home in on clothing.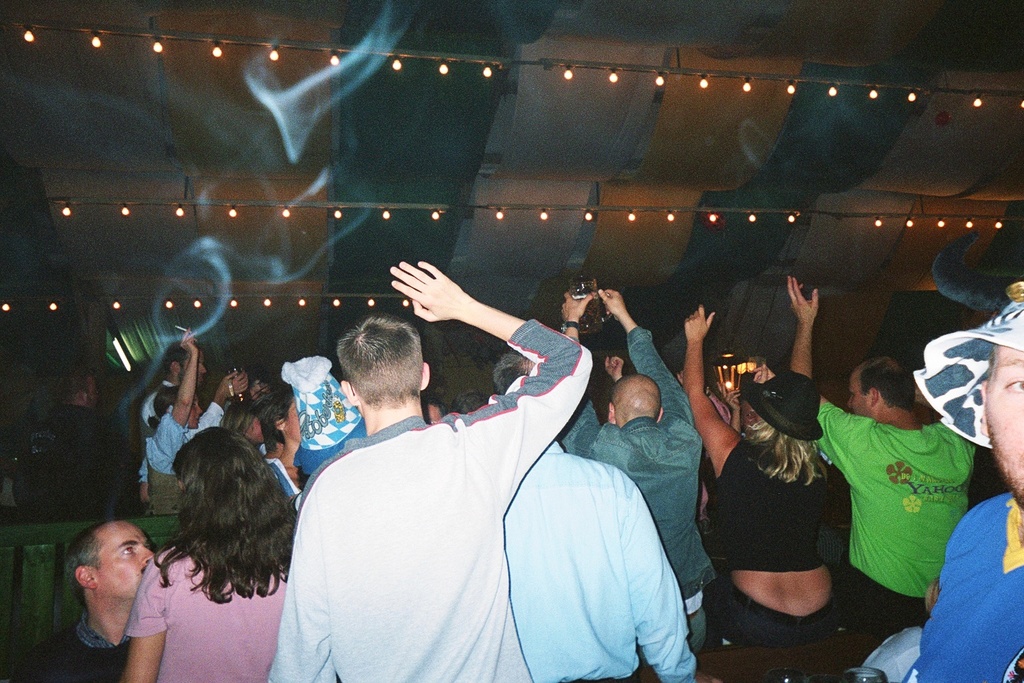
Homed in at locate(141, 411, 193, 524).
